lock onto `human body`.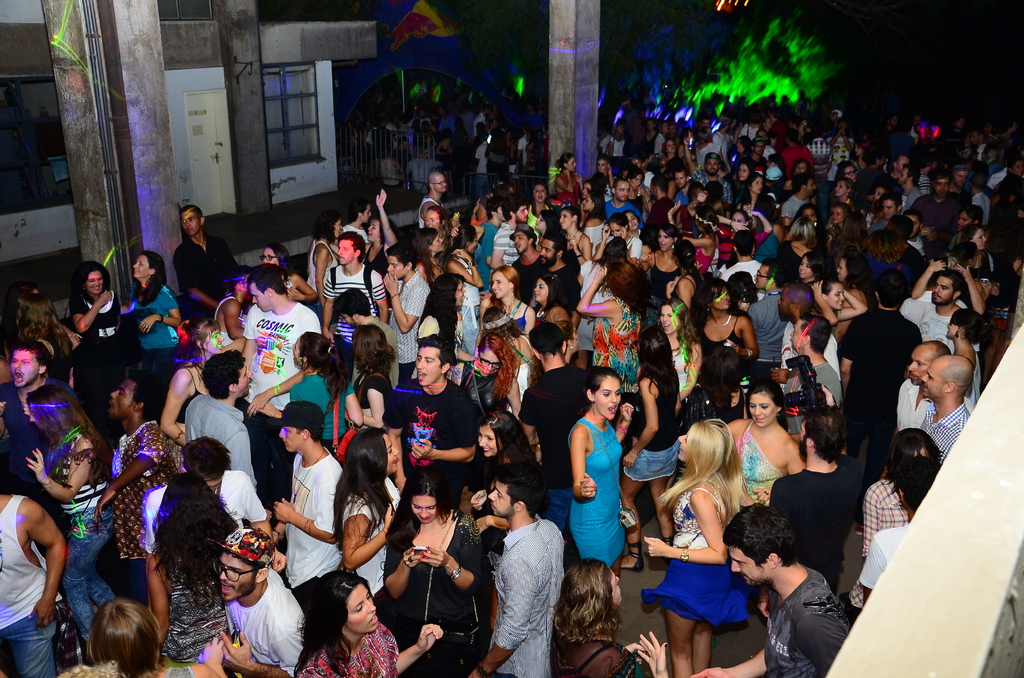
Locked: [829,178,850,198].
